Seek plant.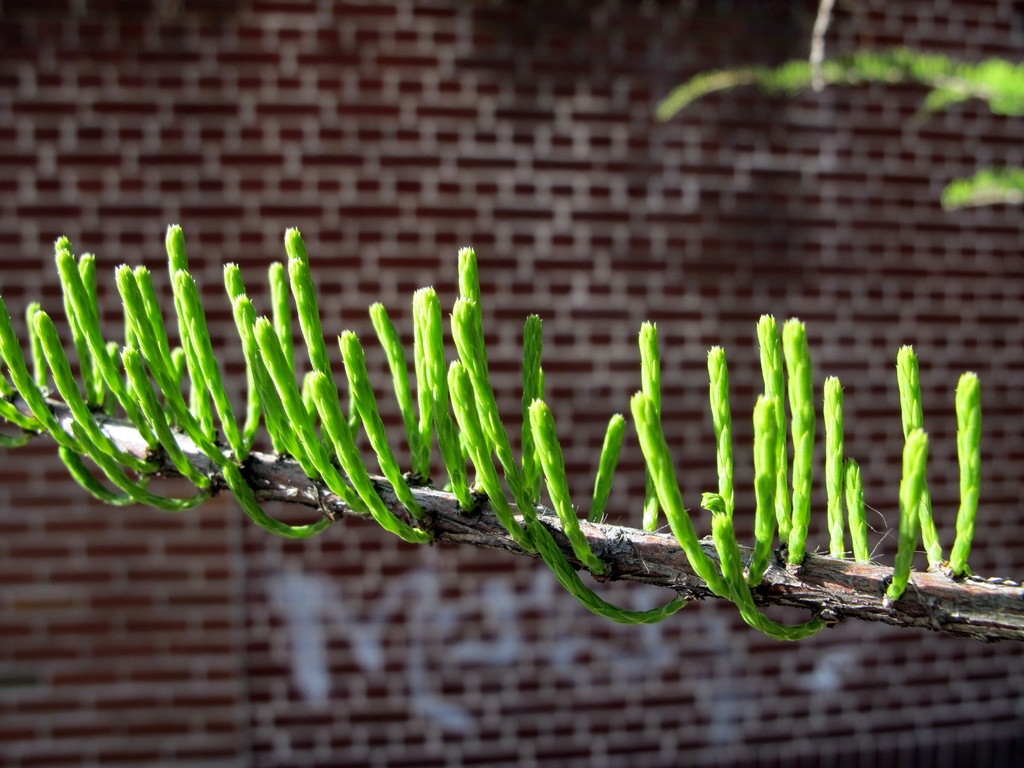
detection(938, 161, 1023, 214).
